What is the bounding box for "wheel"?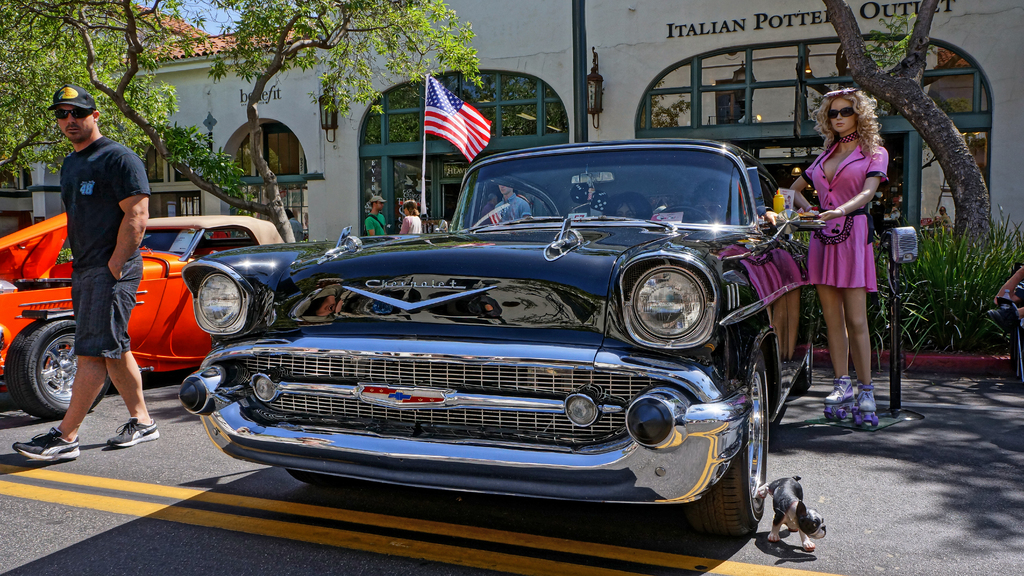
291 470 344 490.
